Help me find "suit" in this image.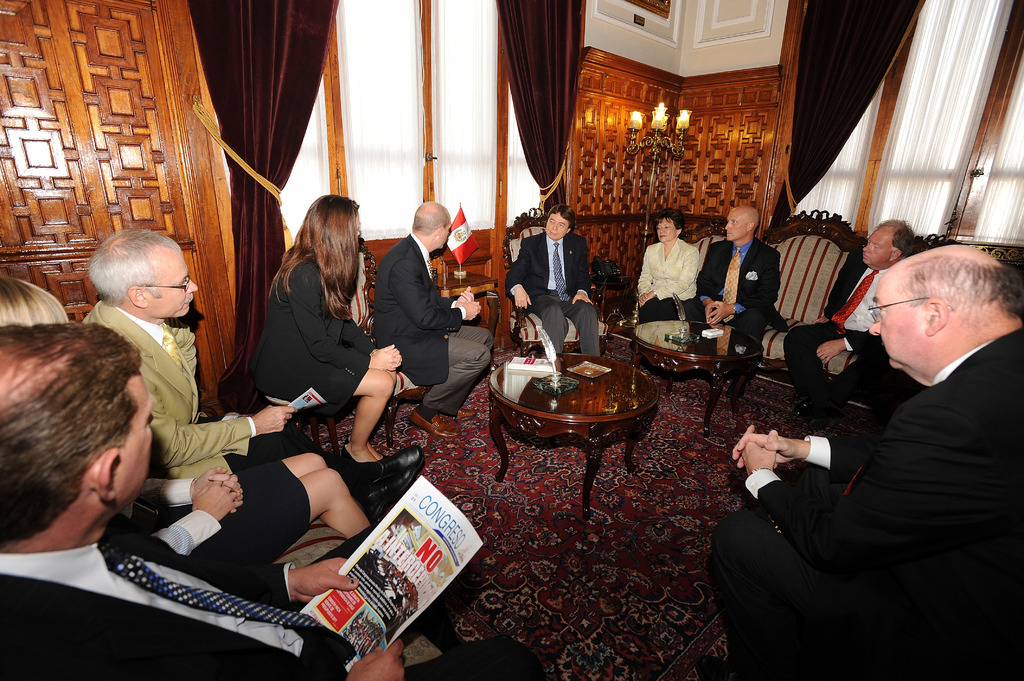
Found it: x1=748, y1=292, x2=1022, y2=625.
